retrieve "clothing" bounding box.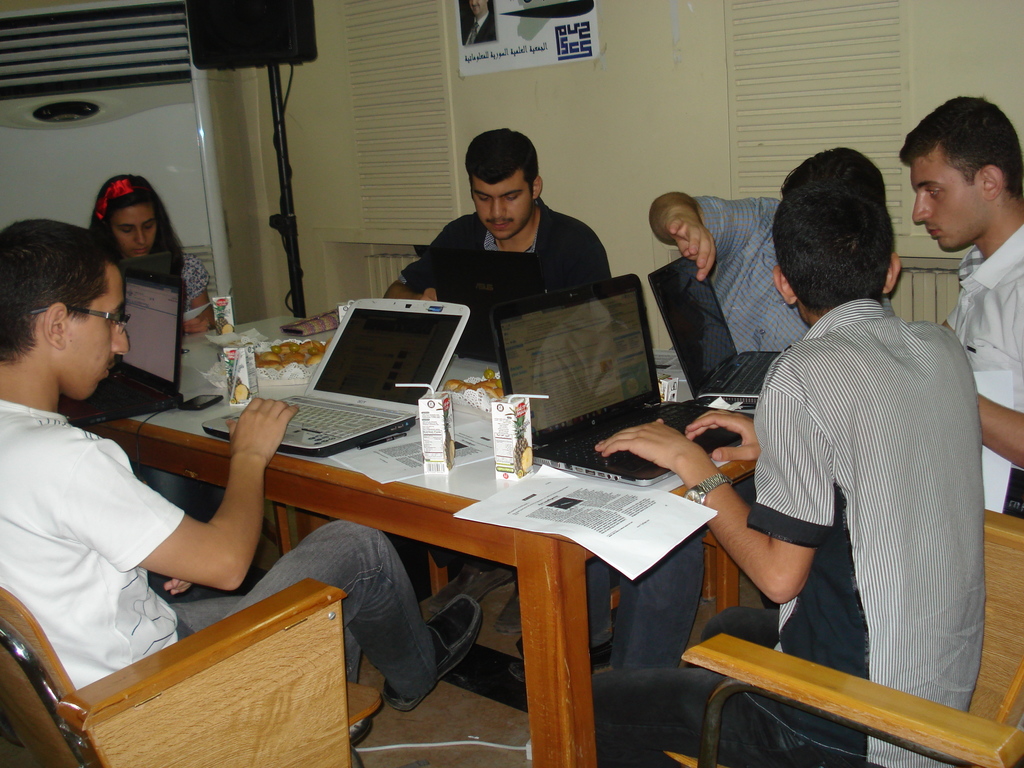
Bounding box: box(943, 220, 1023, 518).
